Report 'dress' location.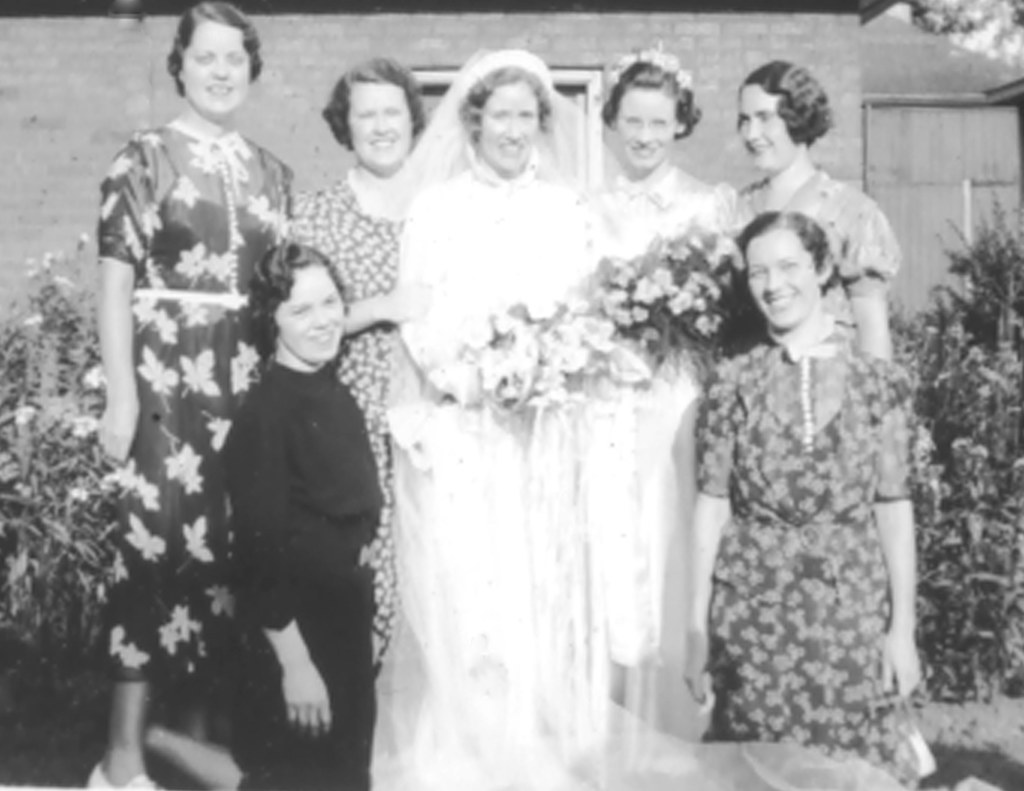
Report: box=[694, 334, 914, 790].
